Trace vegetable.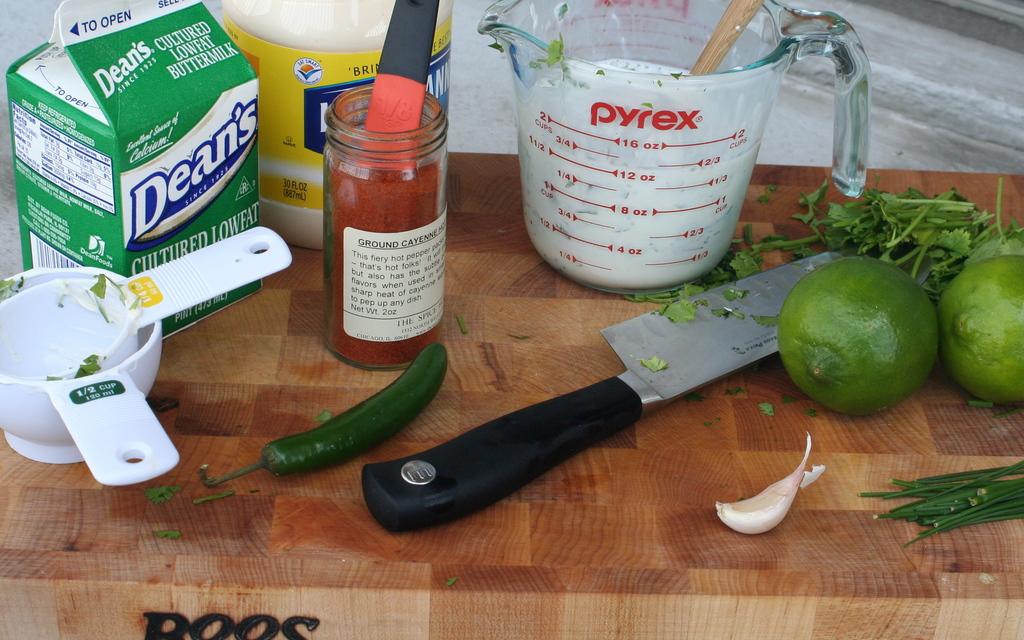
Traced to <box>776,261,939,416</box>.
